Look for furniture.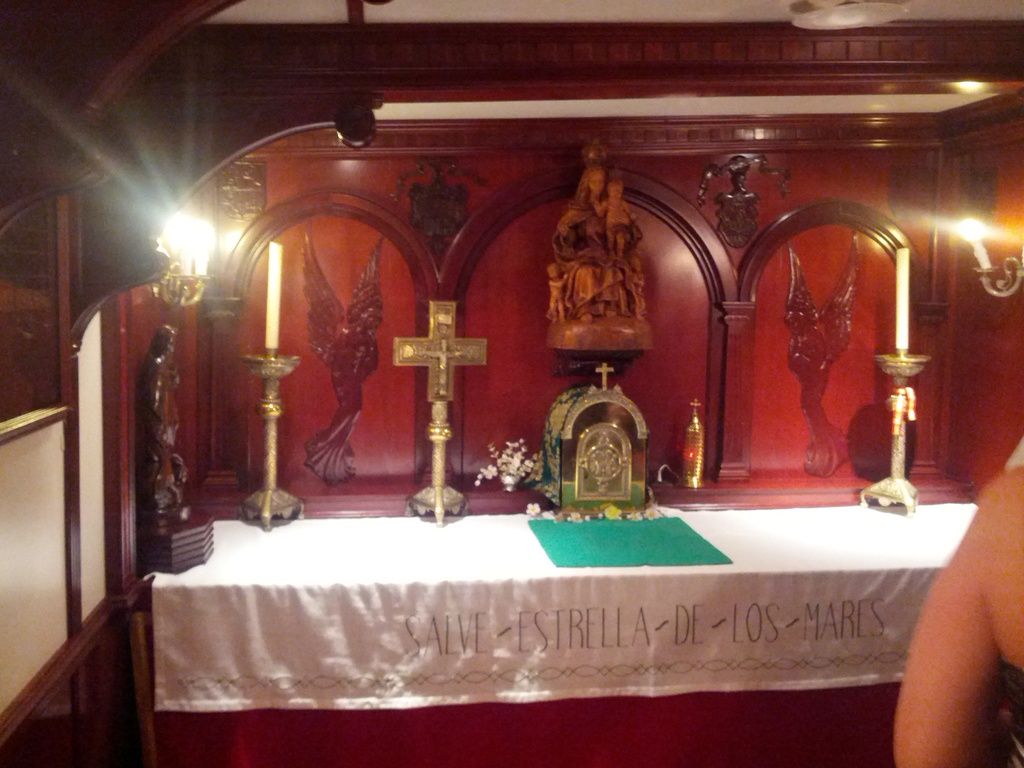
Found: crop(146, 499, 1000, 767).
